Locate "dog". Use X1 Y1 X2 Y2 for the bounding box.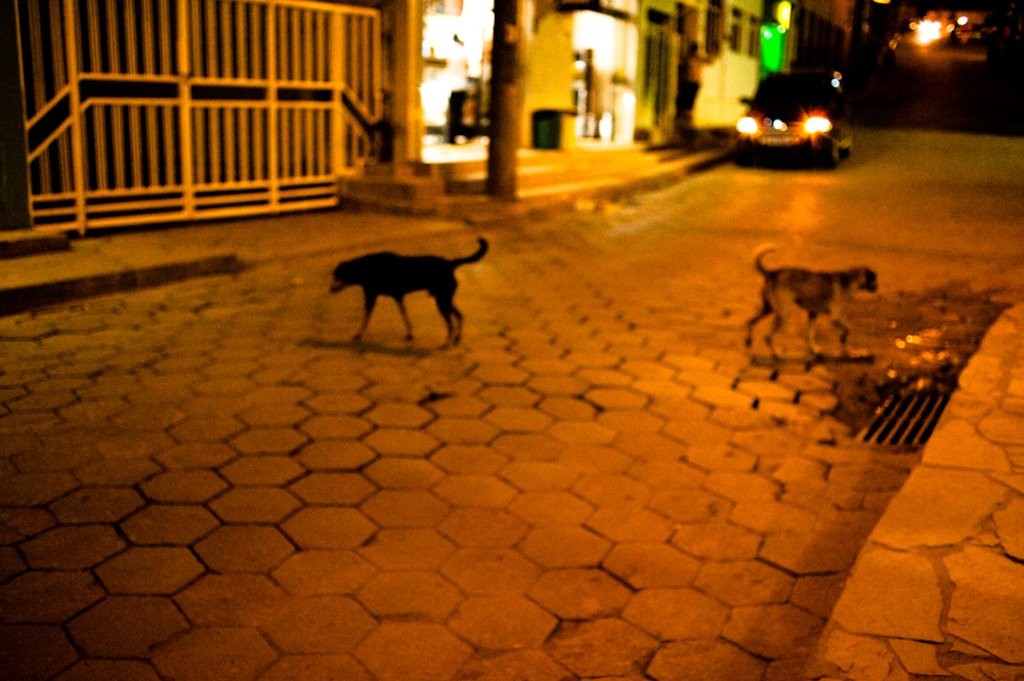
332 240 490 348.
